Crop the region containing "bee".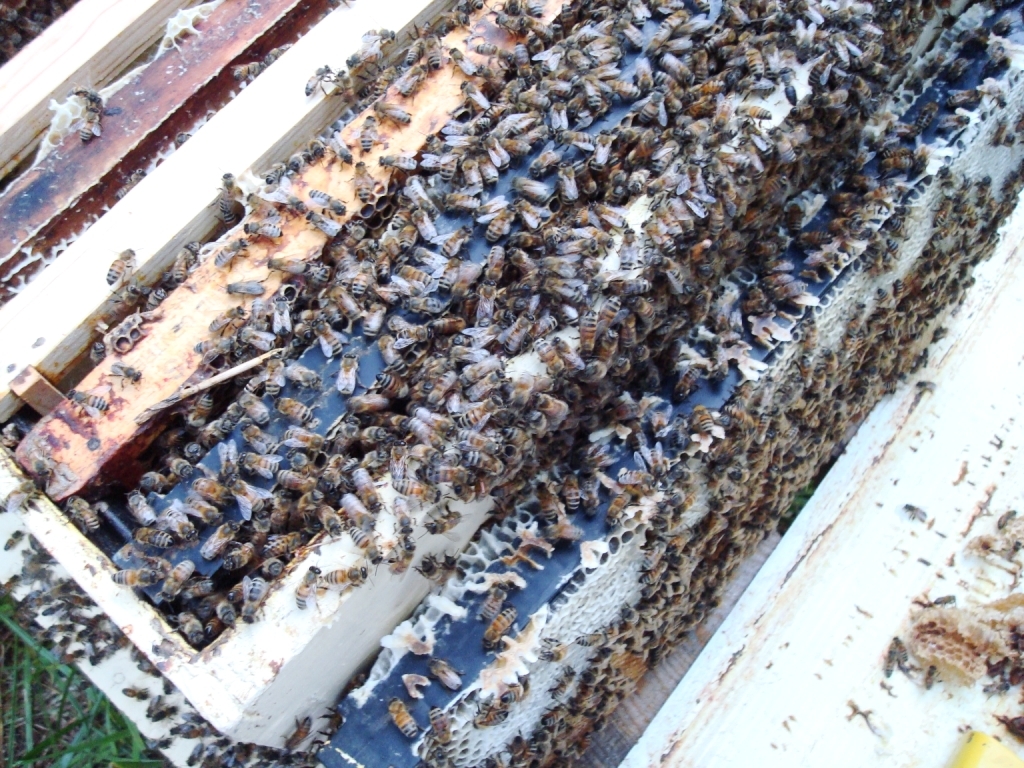
Crop region: 286, 360, 321, 386.
